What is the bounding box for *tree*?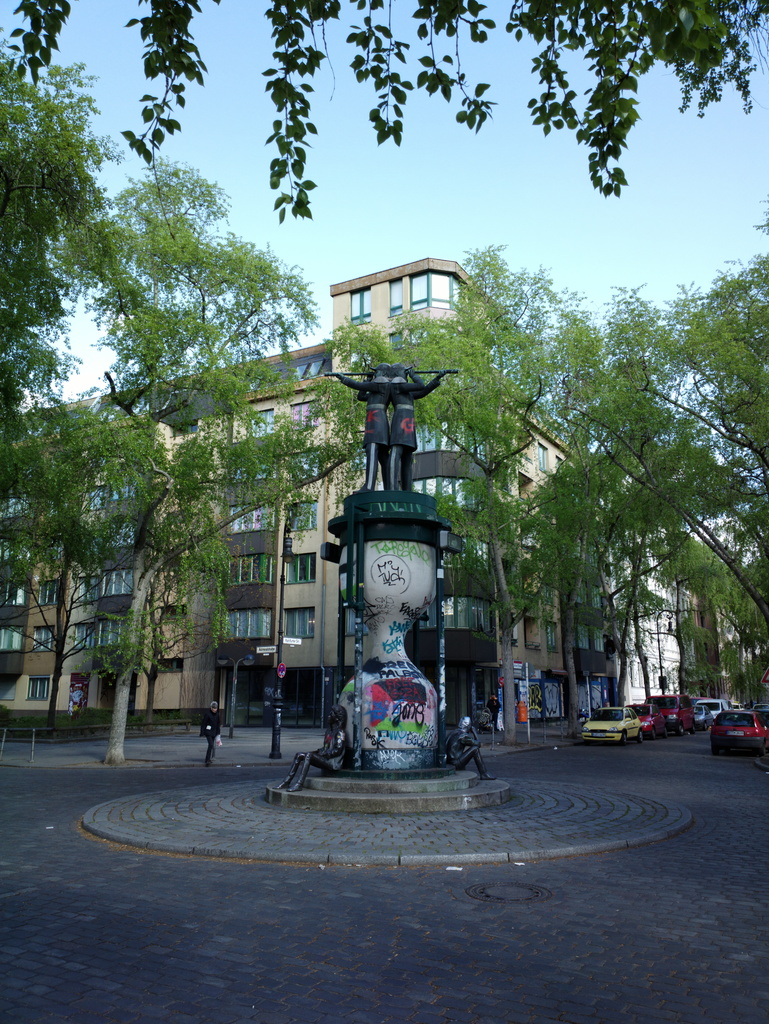
[left=0, top=25, right=360, bottom=770].
